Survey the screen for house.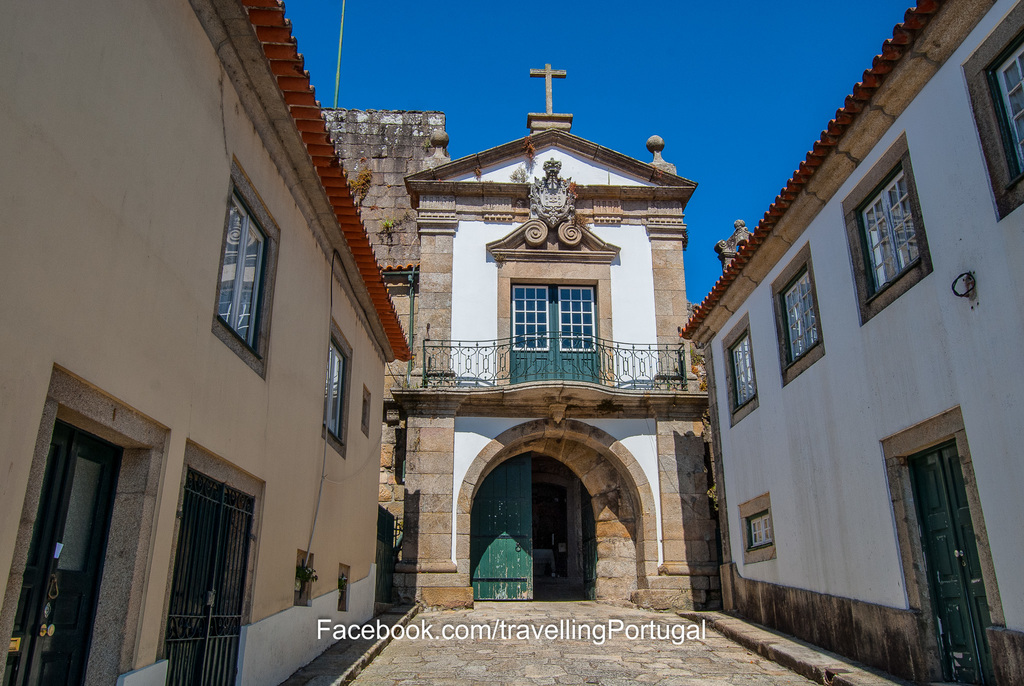
Survey found: x1=393, y1=63, x2=719, y2=610.
